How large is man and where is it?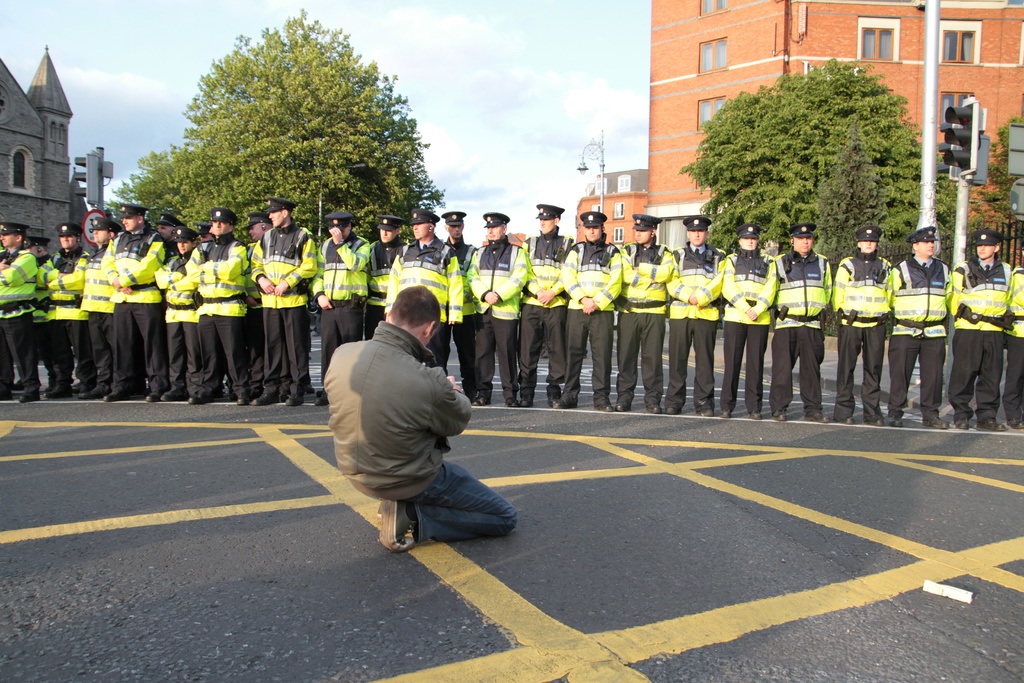
Bounding box: x1=661 y1=215 x2=728 y2=420.
